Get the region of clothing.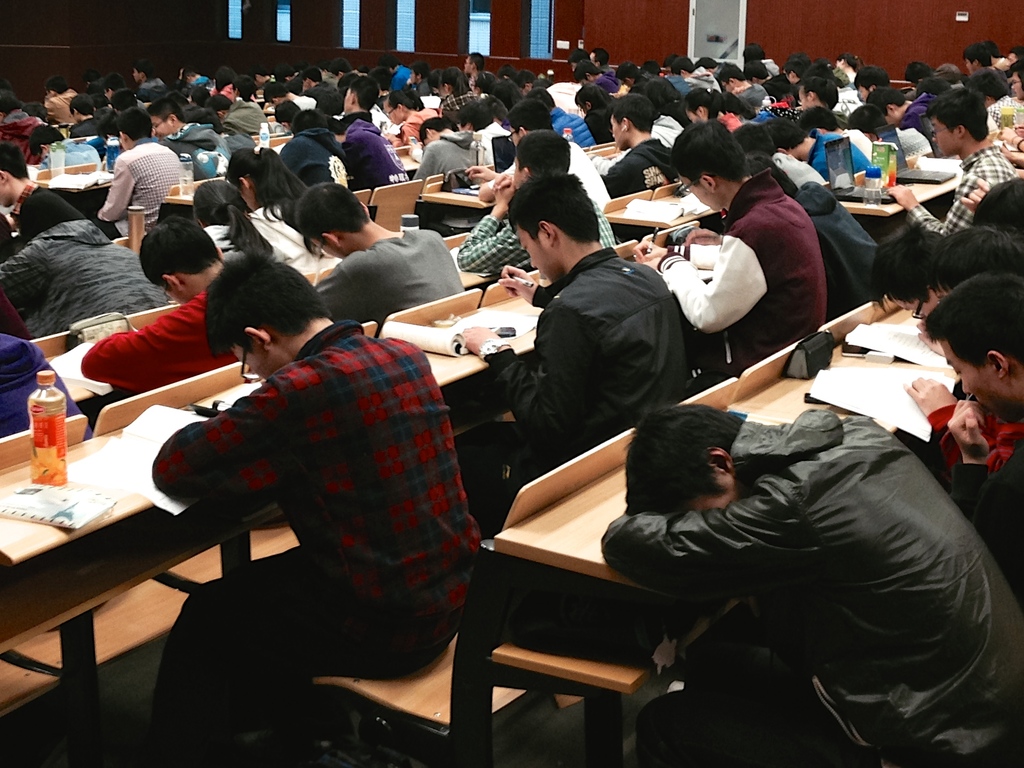
bbox=(900, 405, 1023, 589).
